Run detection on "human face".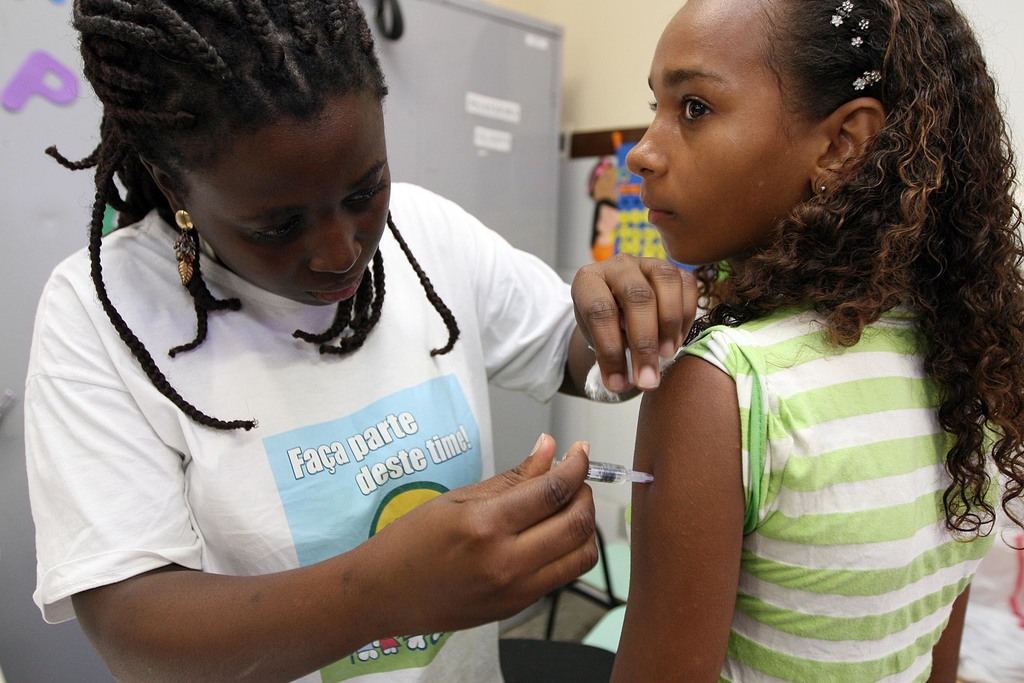
Result: box=[626, 10, 820, 263].
